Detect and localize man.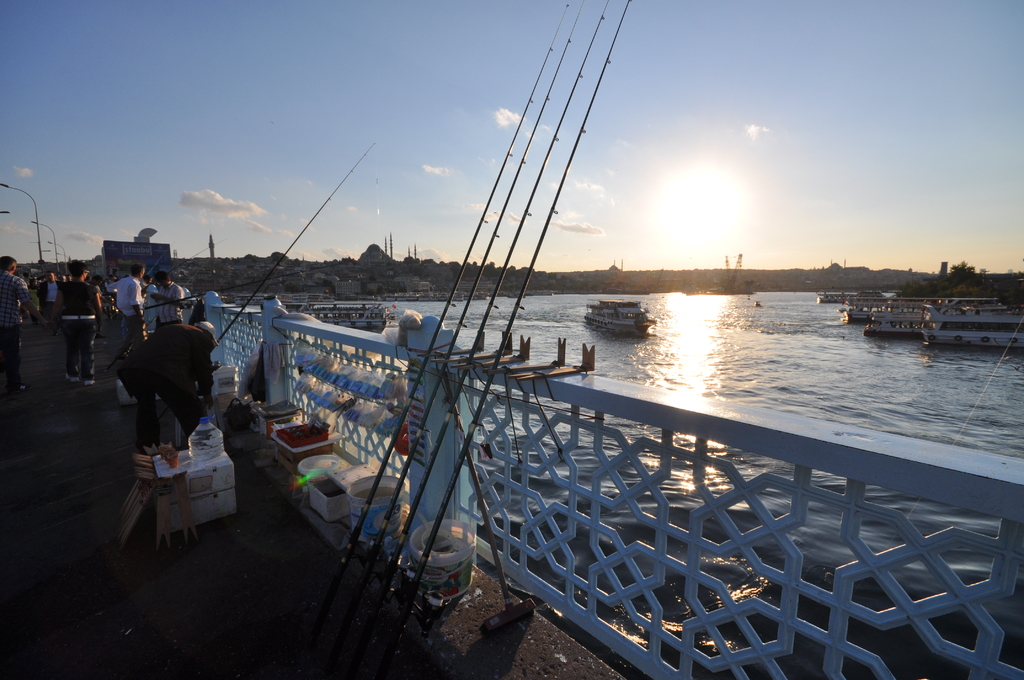
Localized at 147:266:189:337.
